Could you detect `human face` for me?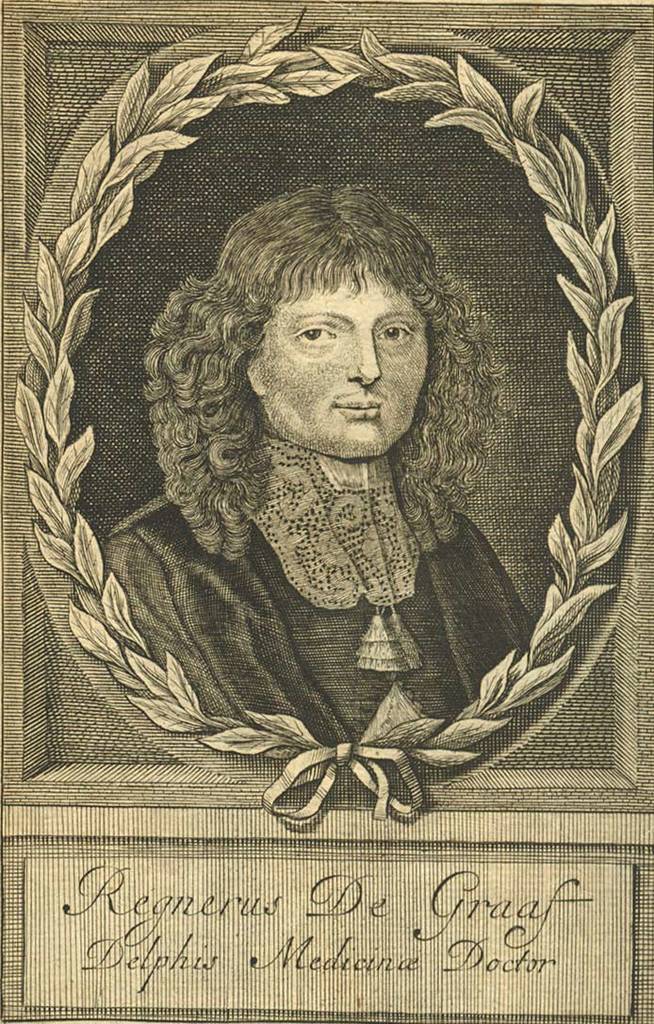
Detection result: <region>268, 274, 431, 462</region>.
